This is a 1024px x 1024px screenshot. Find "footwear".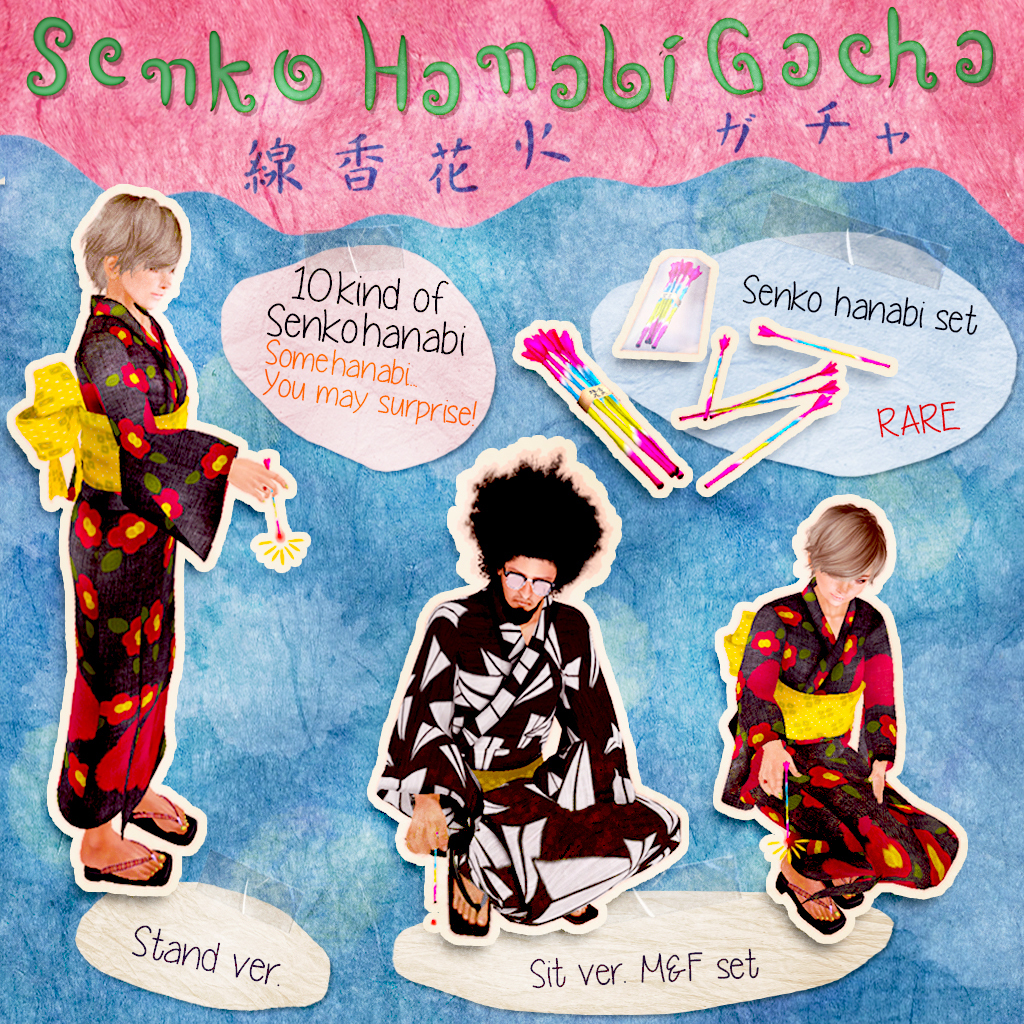
Bounding box: [564,901,604,923].
